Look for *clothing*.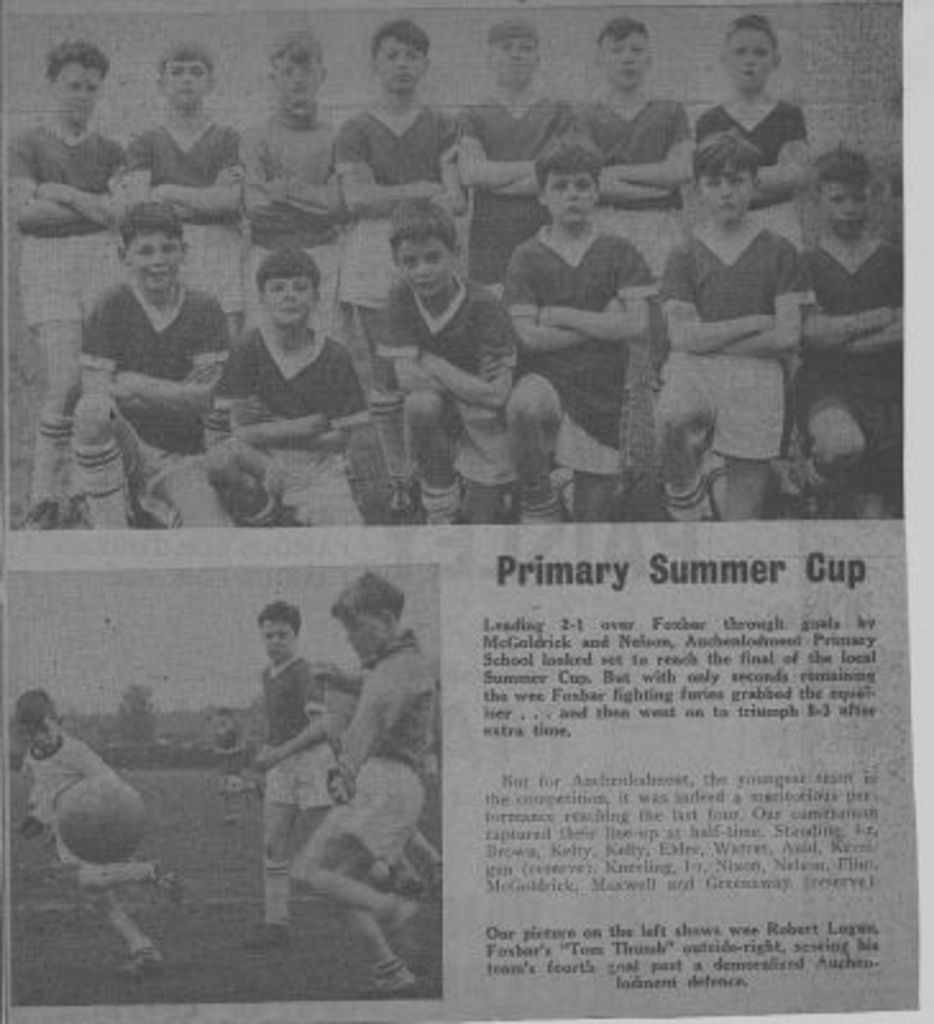
Found: bbox=[251, 640, 343, 812].
